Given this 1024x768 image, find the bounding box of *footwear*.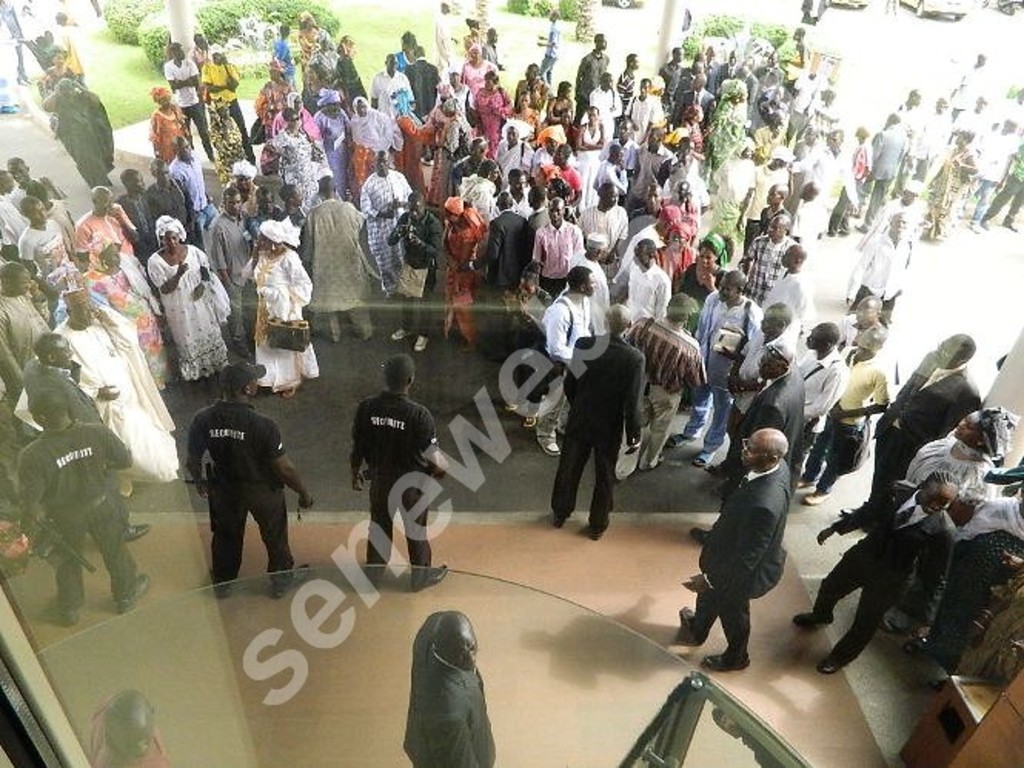
locate(123, 522, 152, 540).
